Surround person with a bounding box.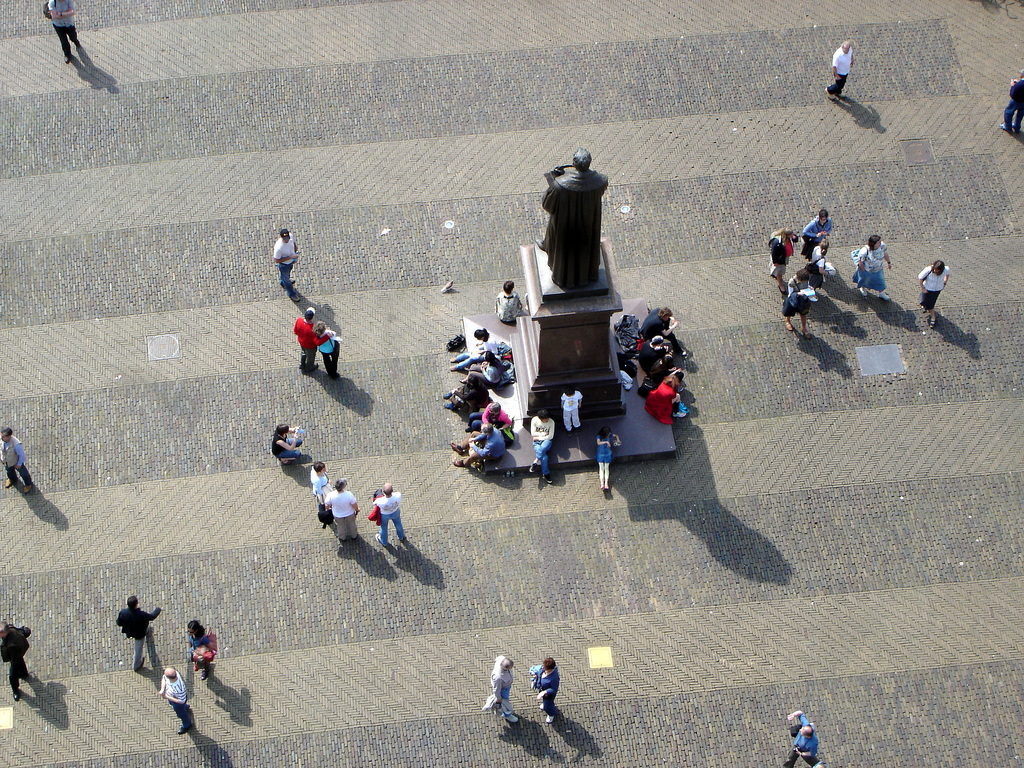
808, 236, 830, 275.
